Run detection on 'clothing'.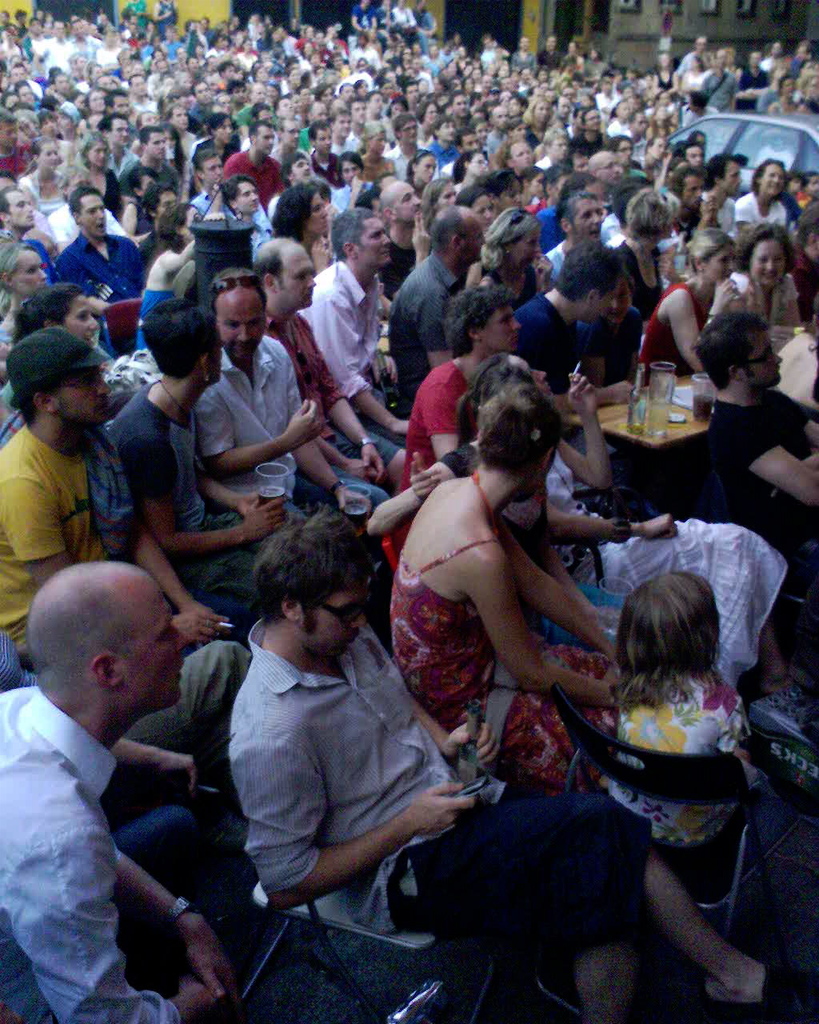
Result: pyautogui.locateOnScreen(611, 665, 769, 855).
